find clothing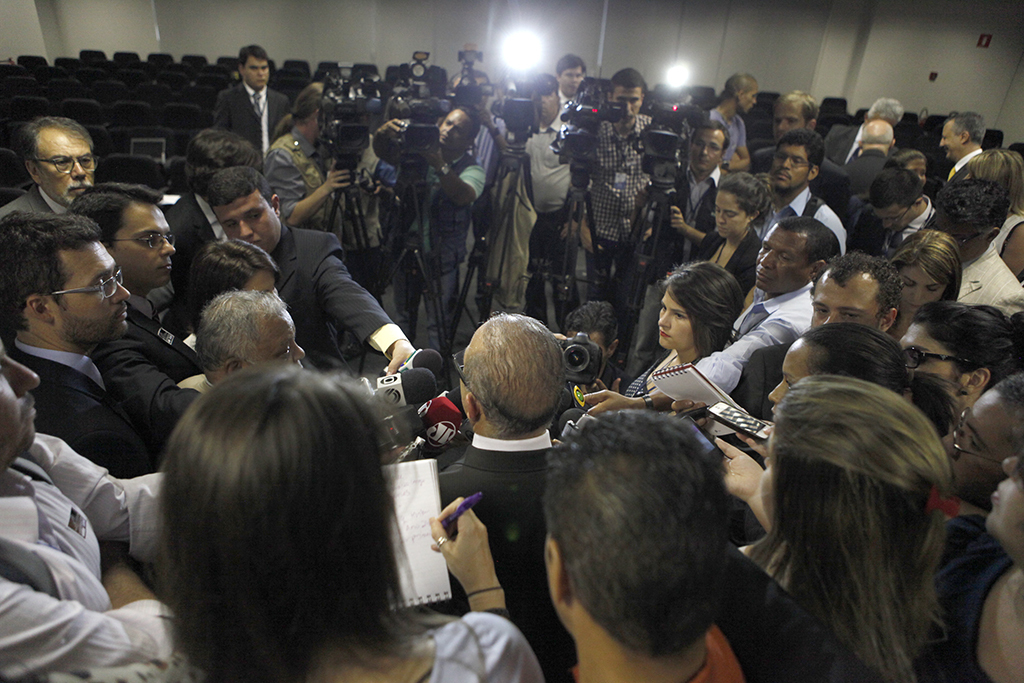
[left=706, top=103, right=745, bottom=163]
